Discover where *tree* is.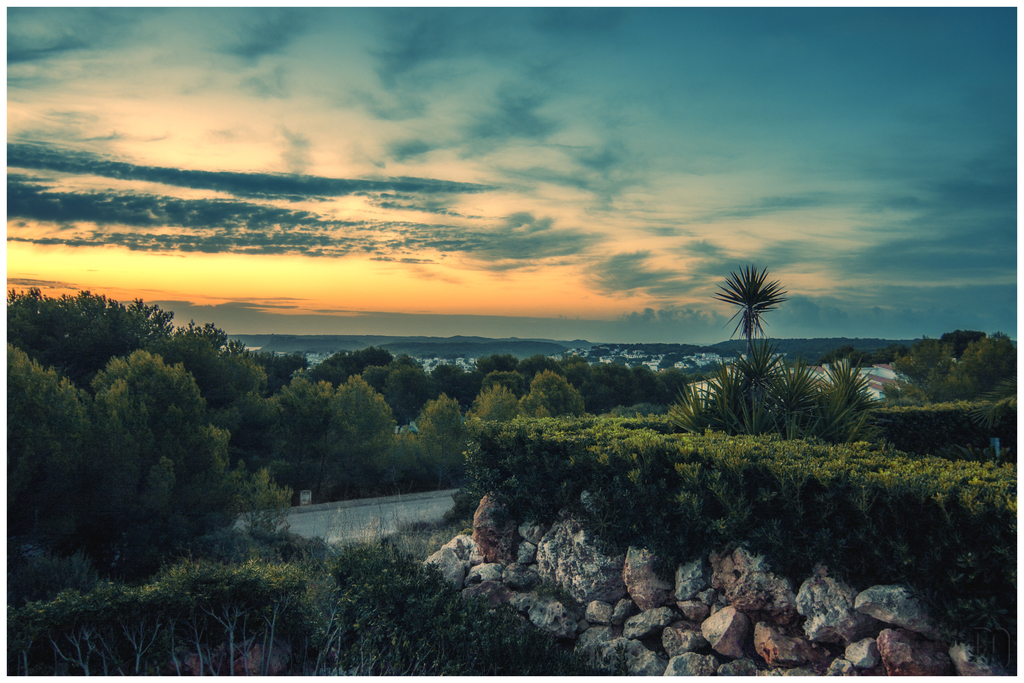
Discovered at select_region(881, 328, 964, 413).
